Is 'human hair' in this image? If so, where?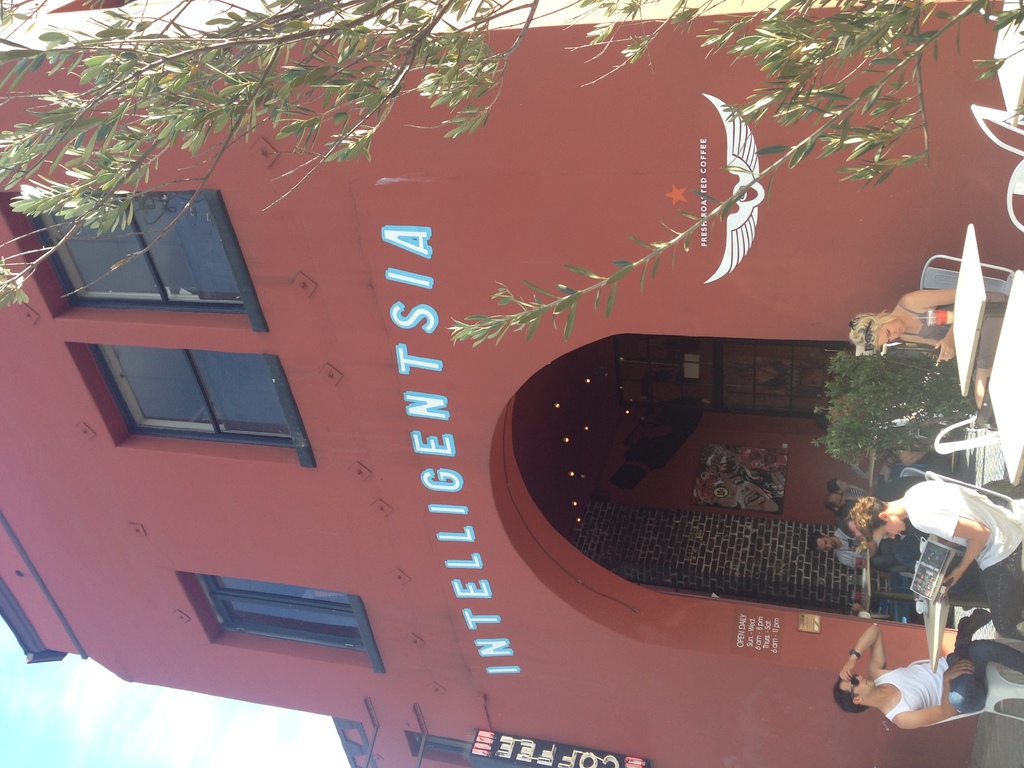
Yes, at 808,532,826,550.
